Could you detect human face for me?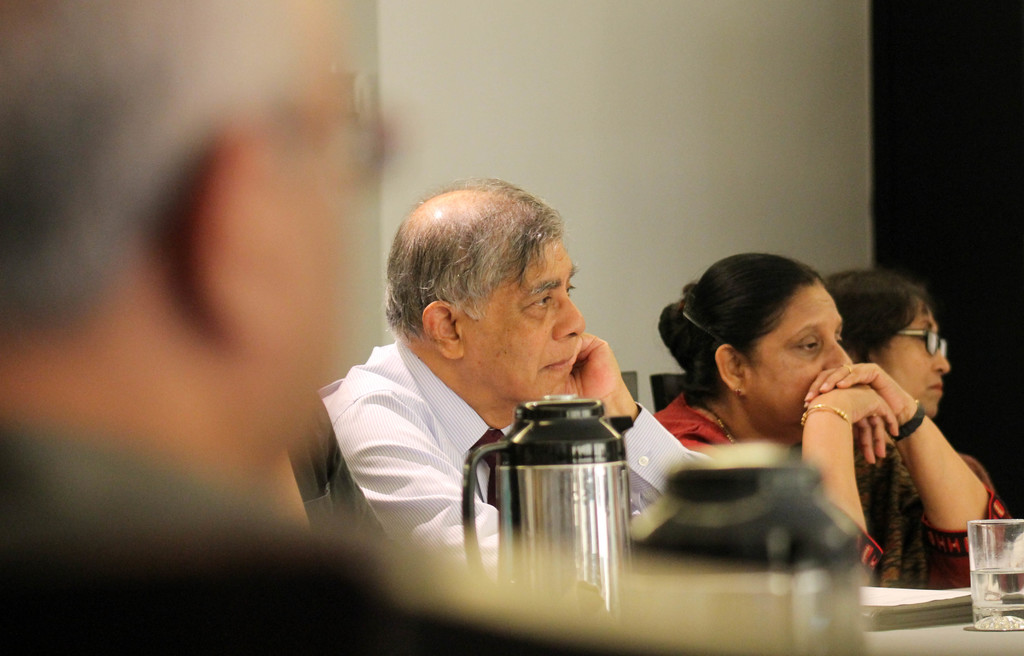
Detection result: 884:300:948:411.
